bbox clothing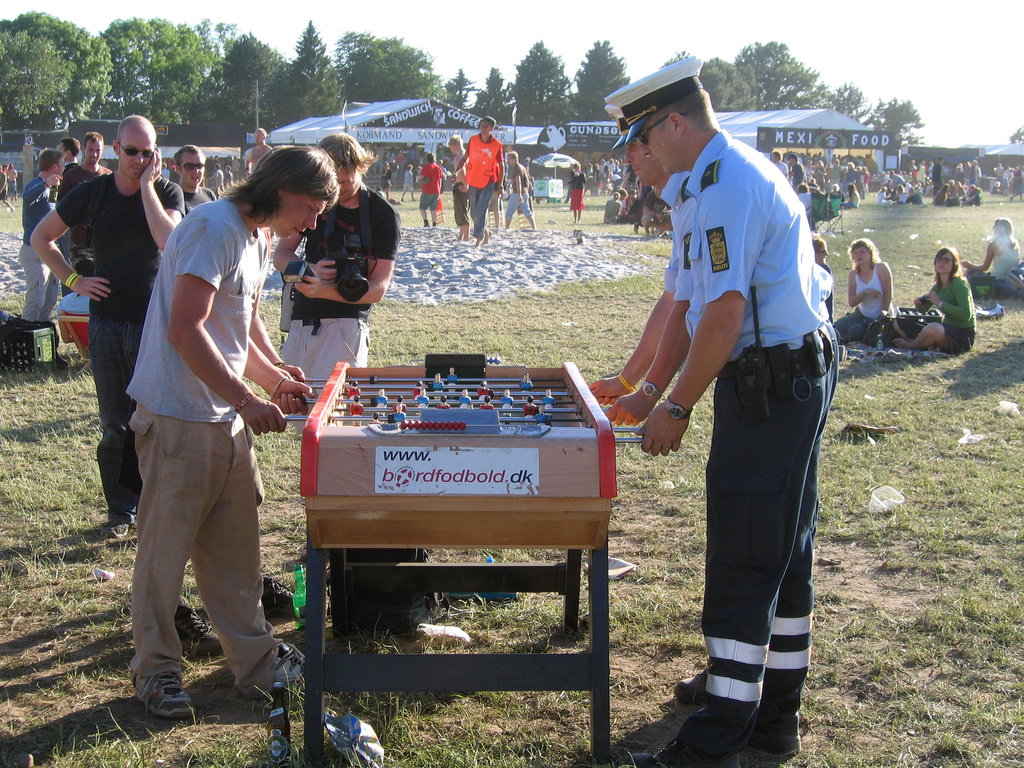
[x1=222, y1=165, x2=232, y2=182]
